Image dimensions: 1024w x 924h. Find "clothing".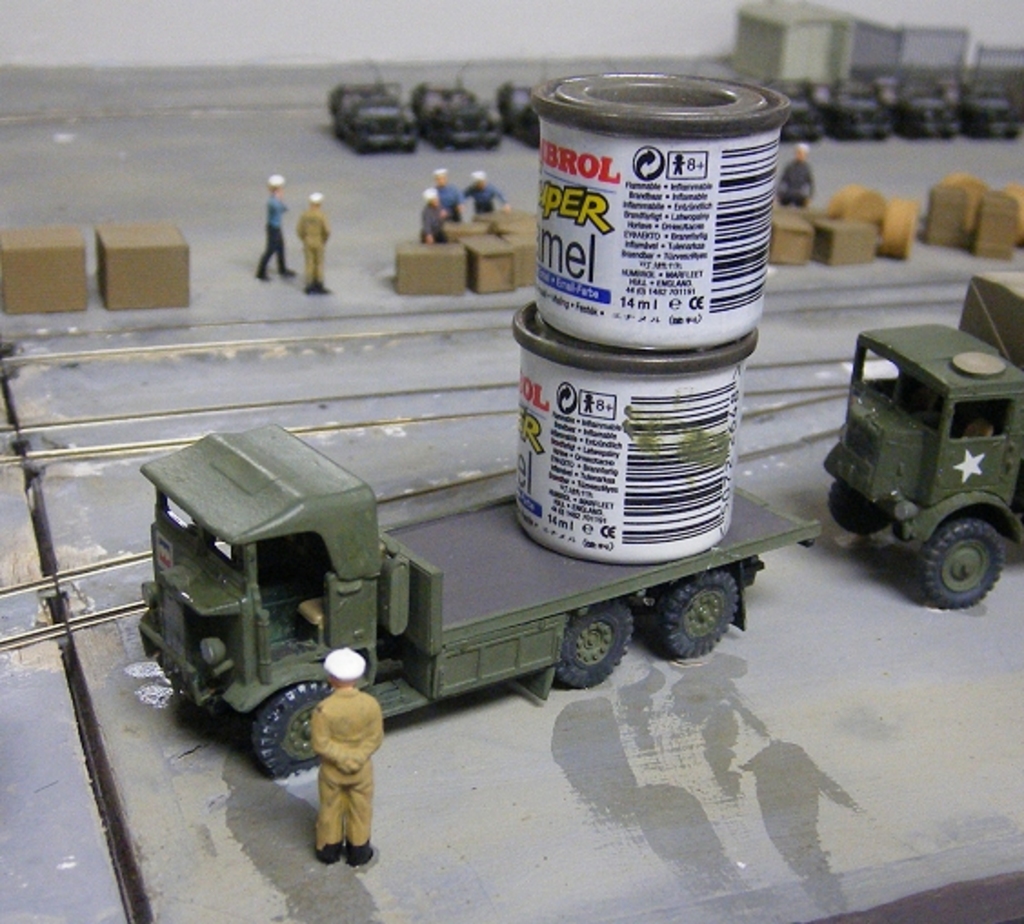
x1=311, y1=686, x2=386, y2=846.
